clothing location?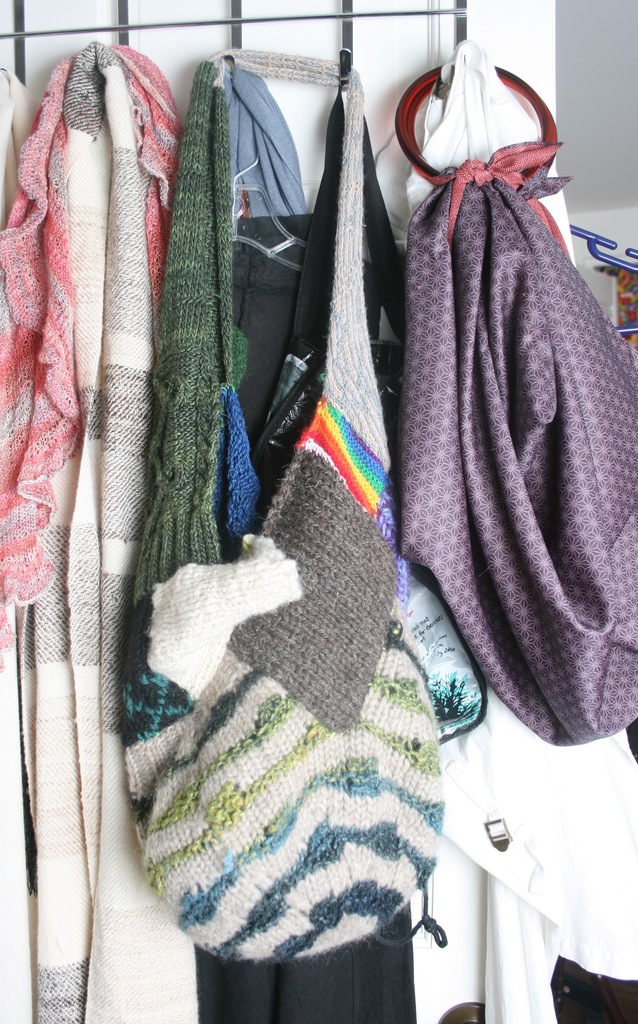
crop(198, 81, 573, 1000)
